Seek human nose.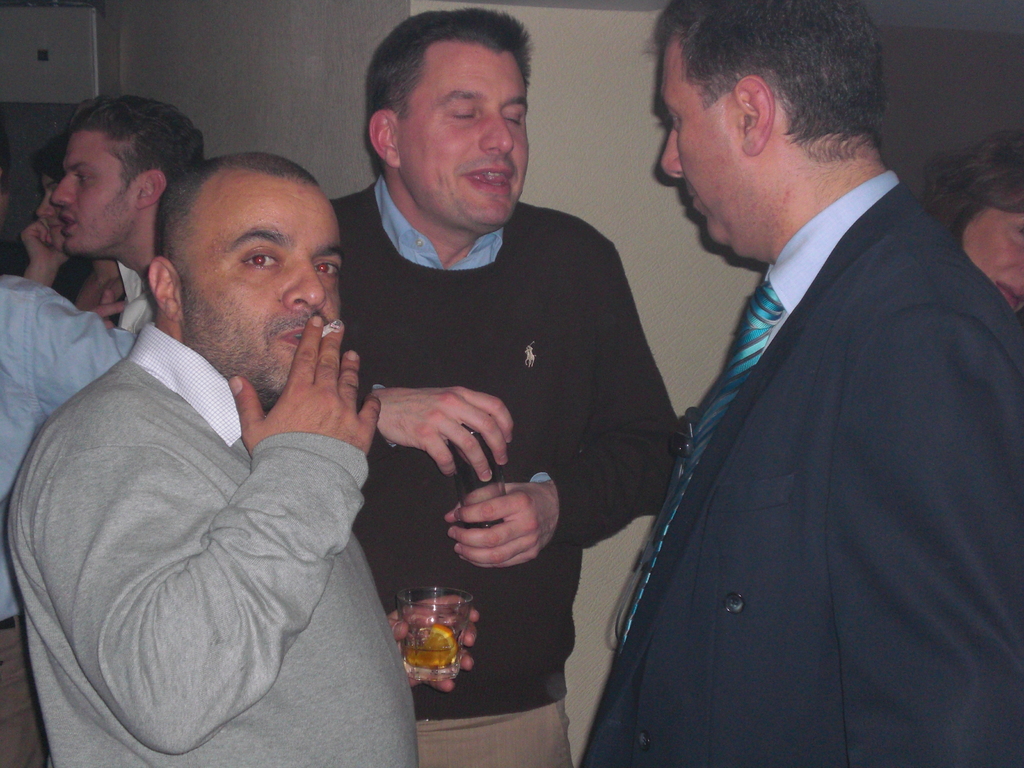
(52, 173, 76, 208).
